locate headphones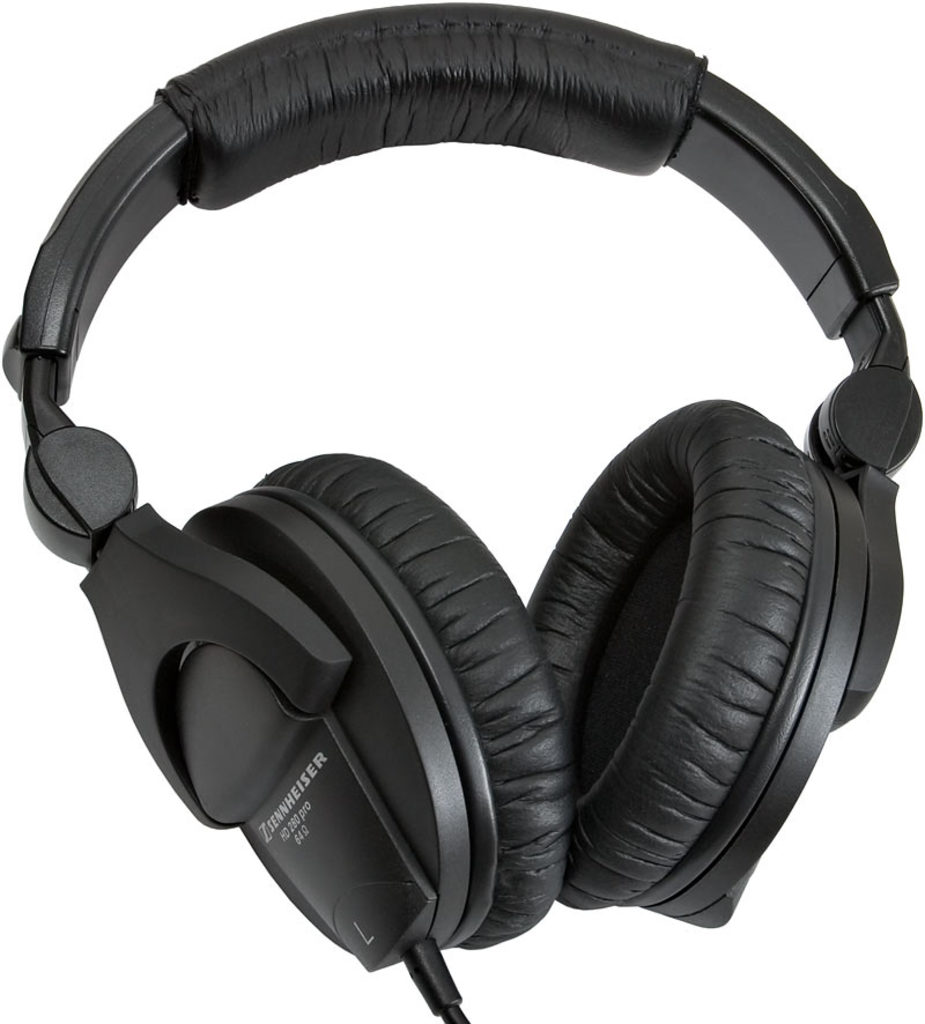
box=[0, 0, 924, 1012]
